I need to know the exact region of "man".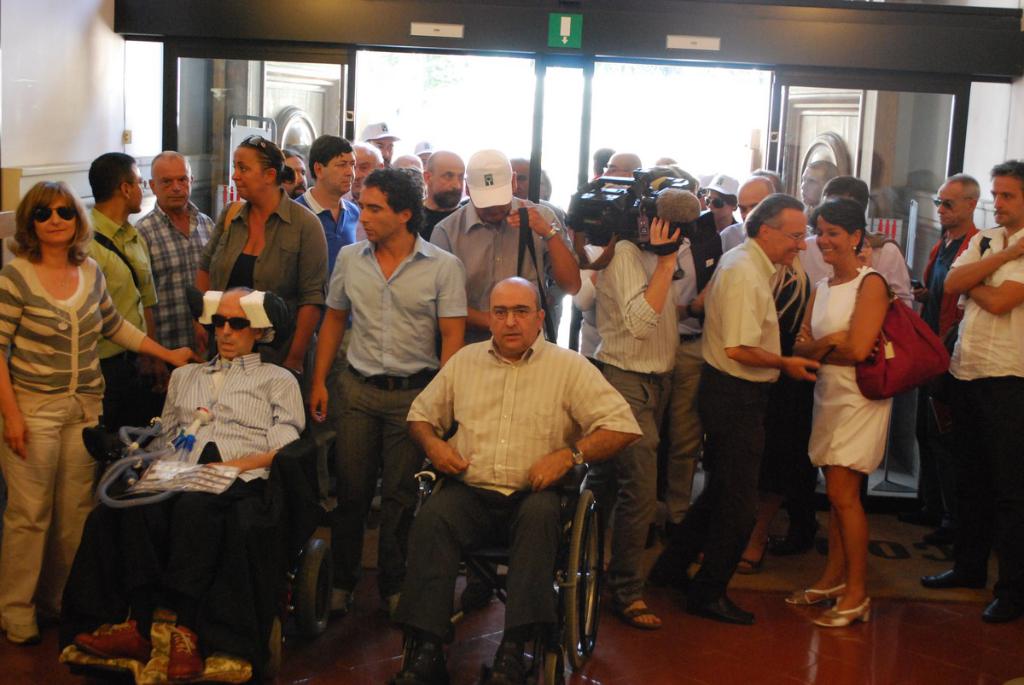
Region: 305:165:470:624.
